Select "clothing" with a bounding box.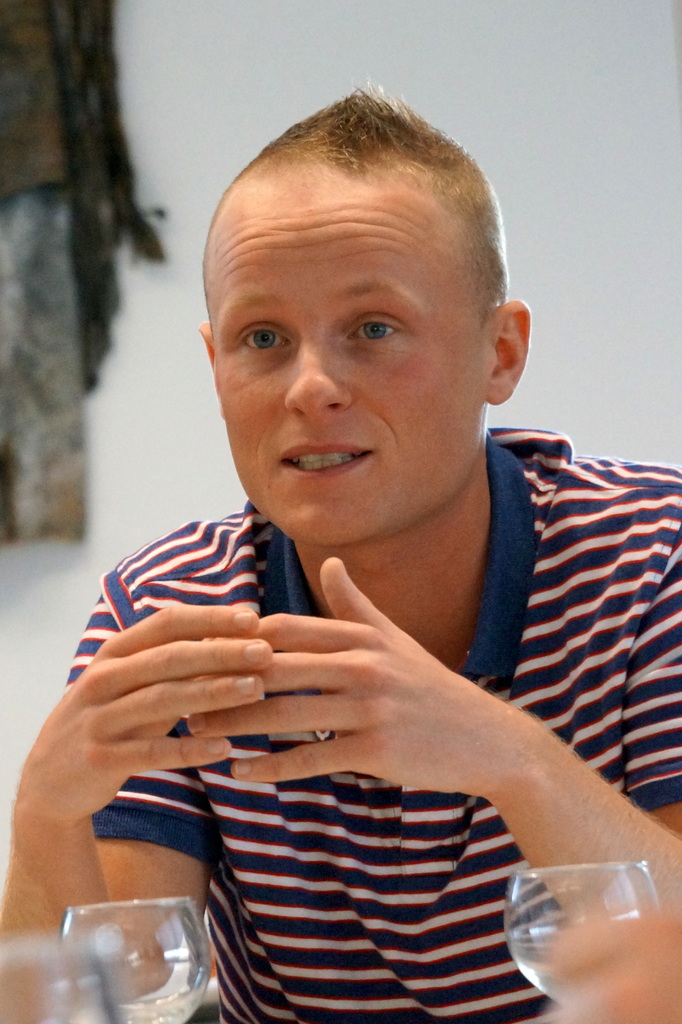
<bbox>42, 423, 679, 1023</bbox>.
